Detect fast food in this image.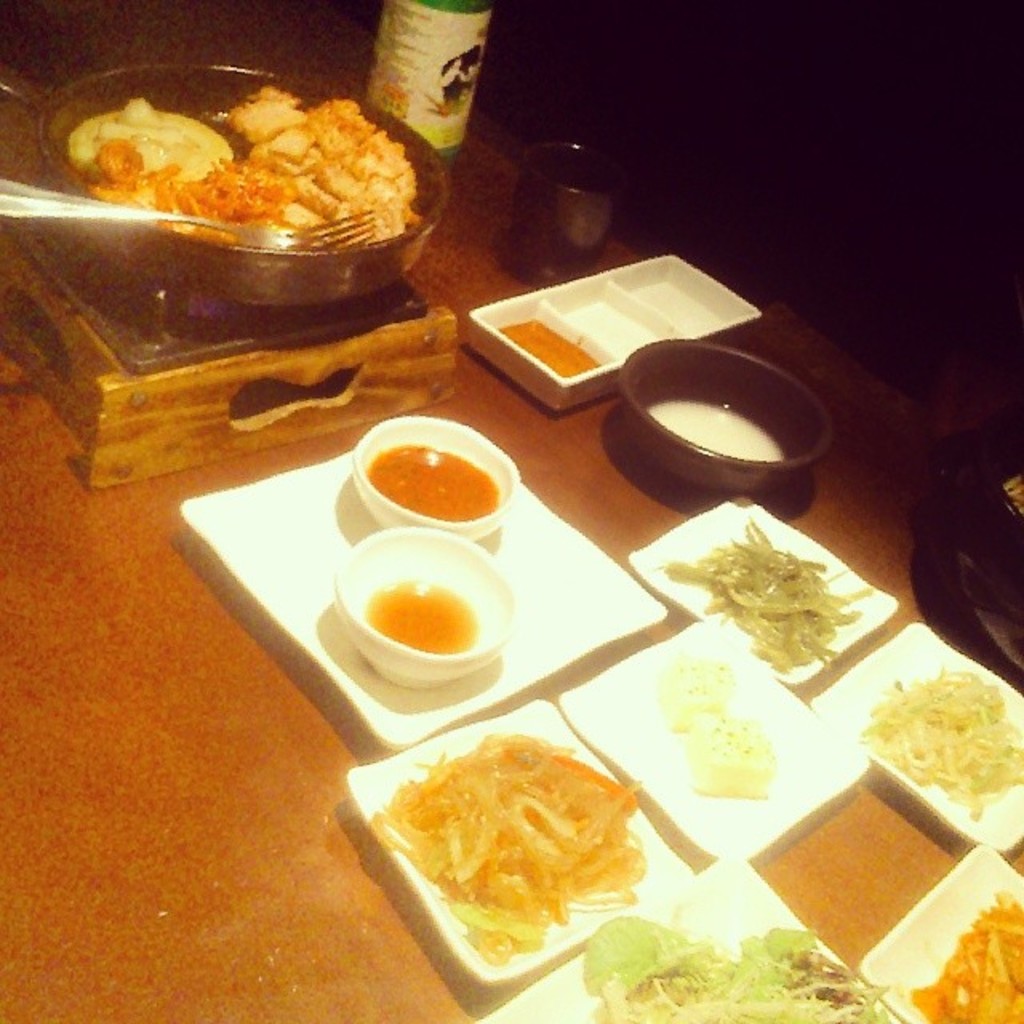
Detection: box=[856, 670, 1022, 814].
